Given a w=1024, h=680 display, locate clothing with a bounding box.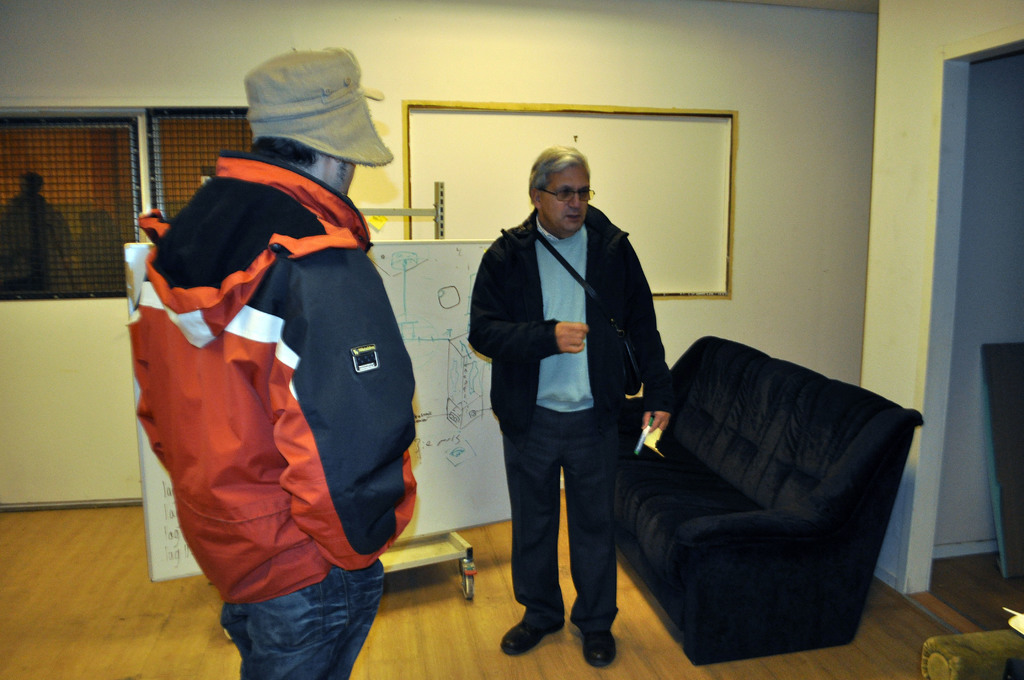
Located: [x1=470, y1=202, x2=678, y2=634].
